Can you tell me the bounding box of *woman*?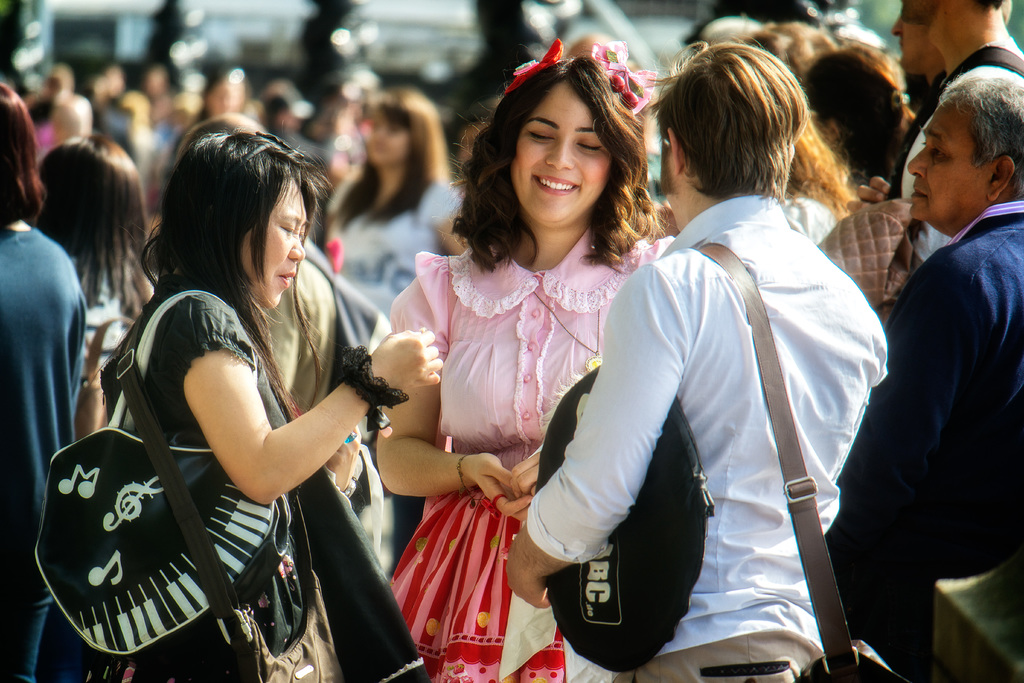
[779,37,919,248].
